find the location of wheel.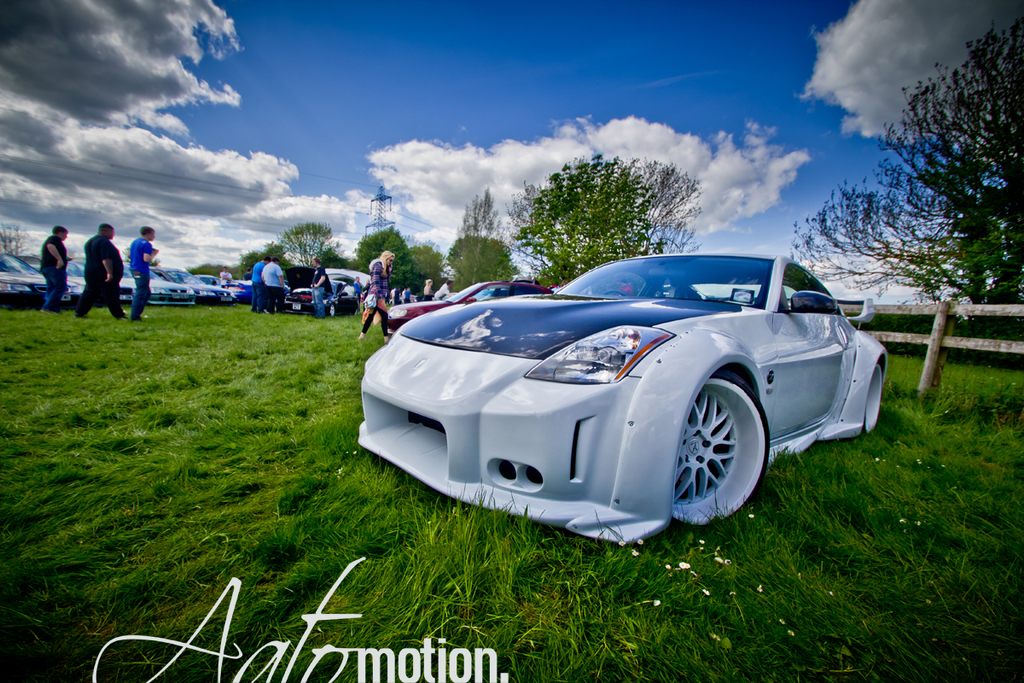
Location: bbox=[590, 291, 628, 299].
